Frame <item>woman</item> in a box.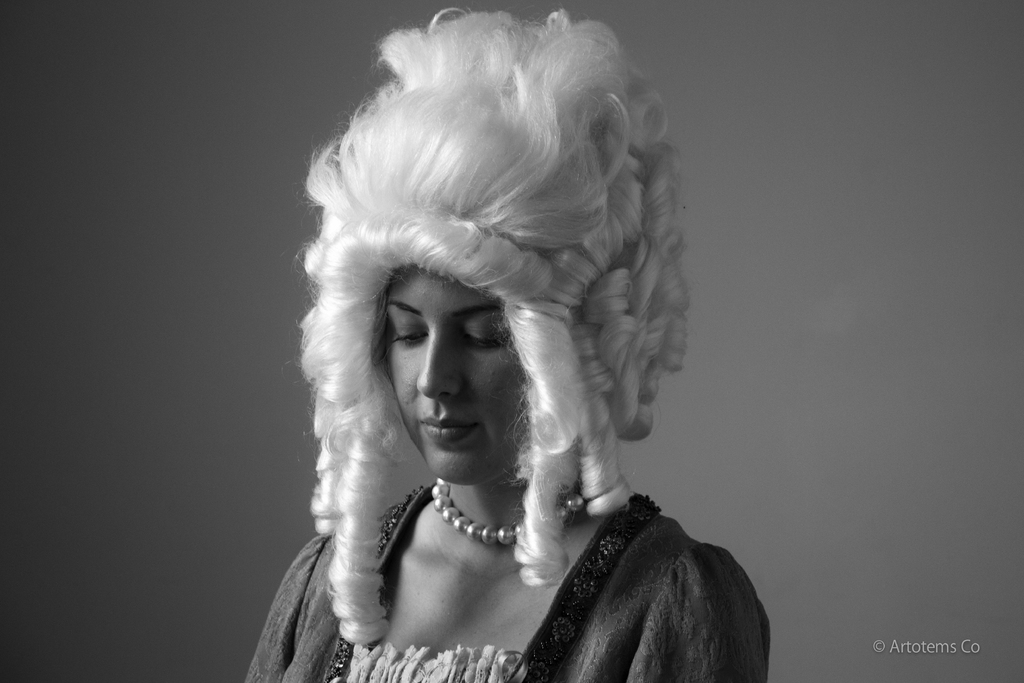
251 0 768 666.
